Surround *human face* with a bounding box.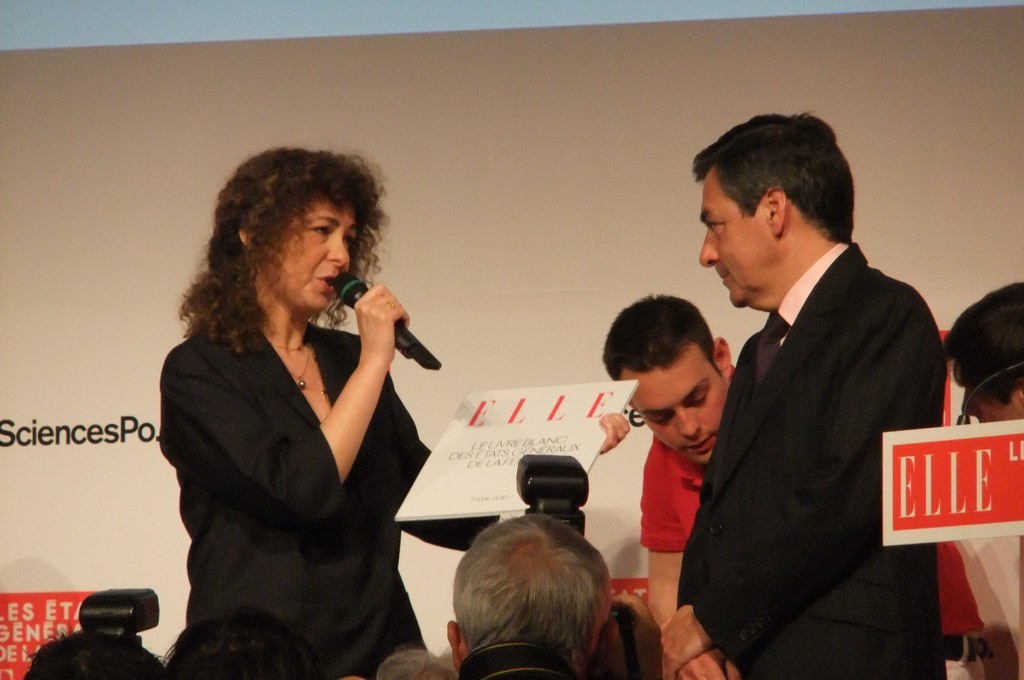
select_region(700, 171, 777, 308).
